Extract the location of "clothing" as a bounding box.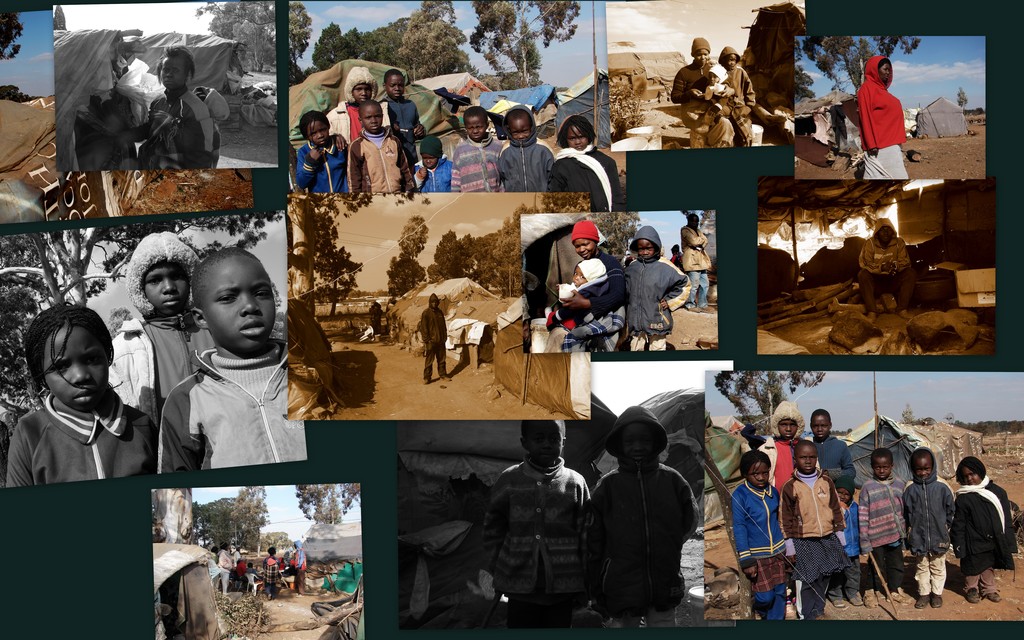
(163, 337, 313, 472).
